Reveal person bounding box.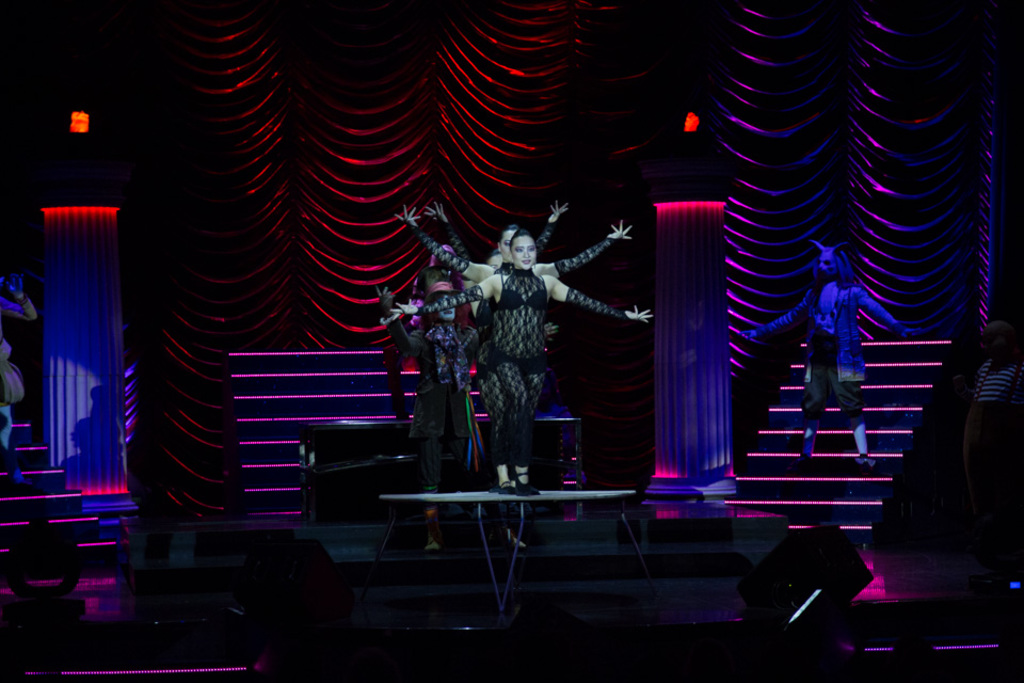
Revealed: {"x1": 393, "y1": 206, "x2": 633, "y2": 491}.
